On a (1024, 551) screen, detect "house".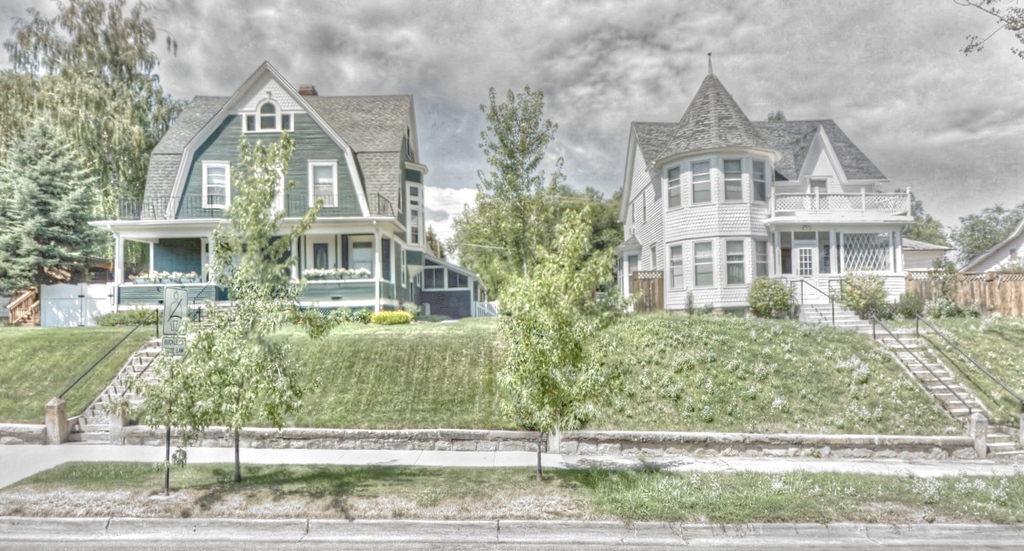
614, 51, 913, 319.
